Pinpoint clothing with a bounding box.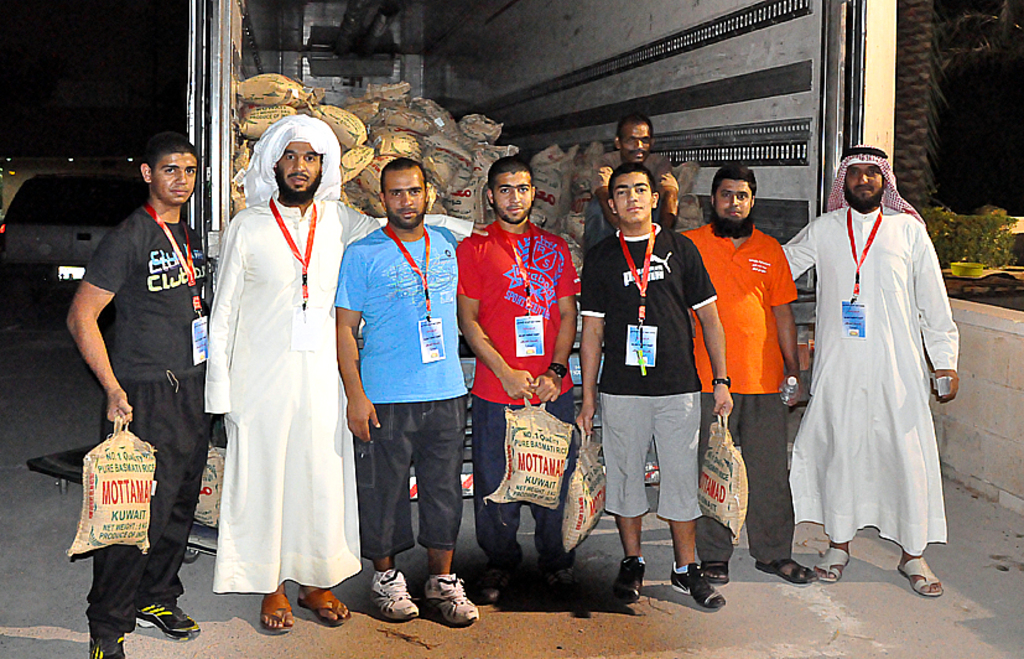
[x1=206, y1=183, x2=388, y2=592].
